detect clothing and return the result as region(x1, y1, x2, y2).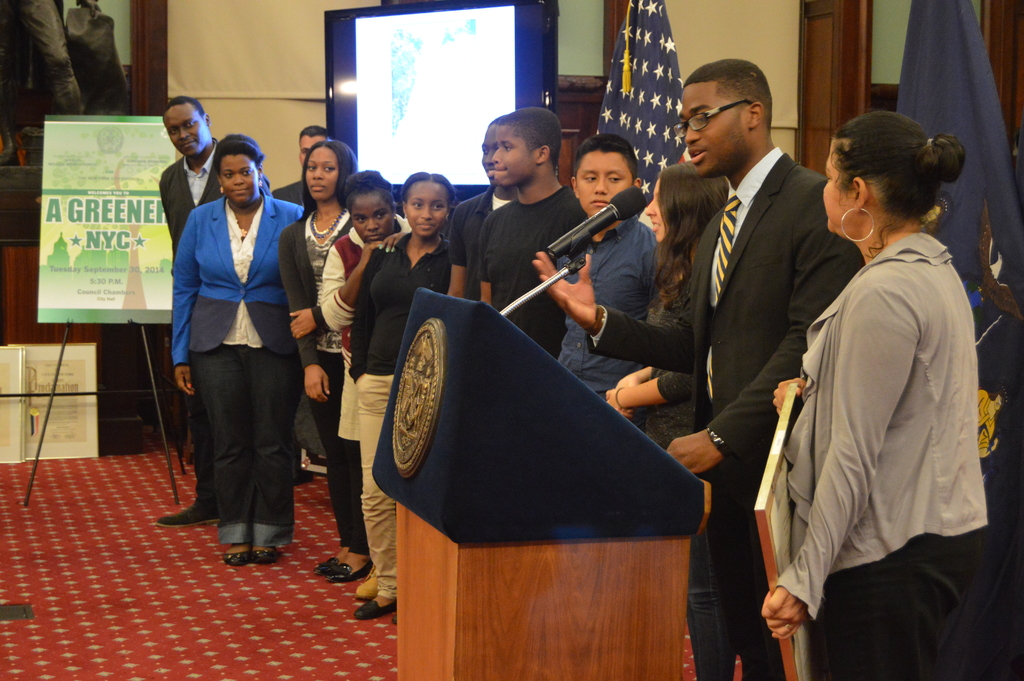
region(273, 202, 367, 555).
